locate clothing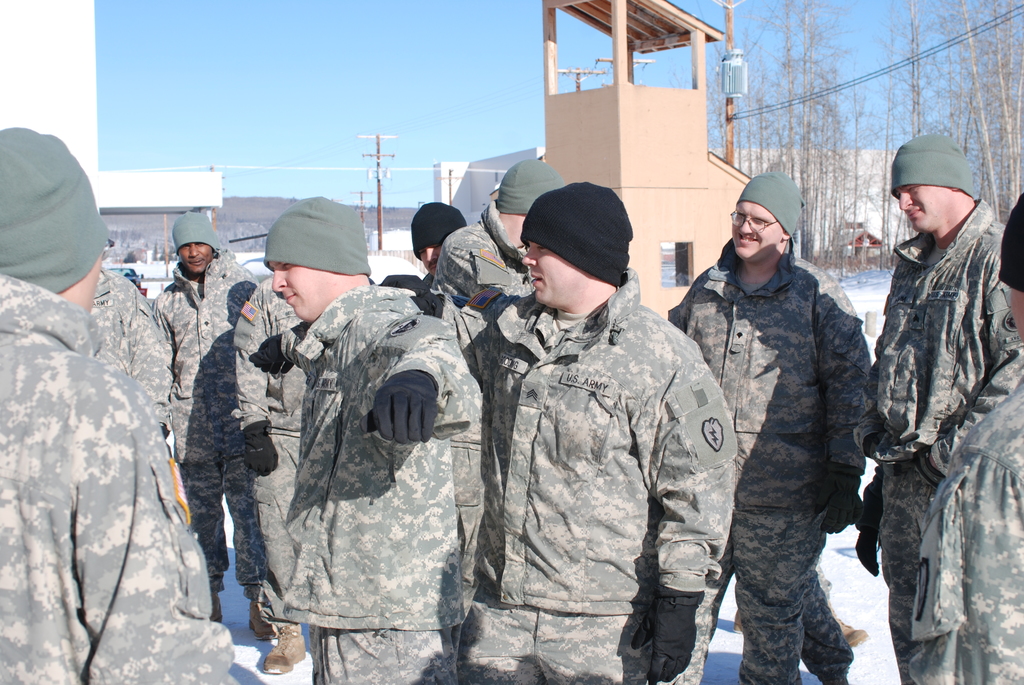
427/206/540/595
